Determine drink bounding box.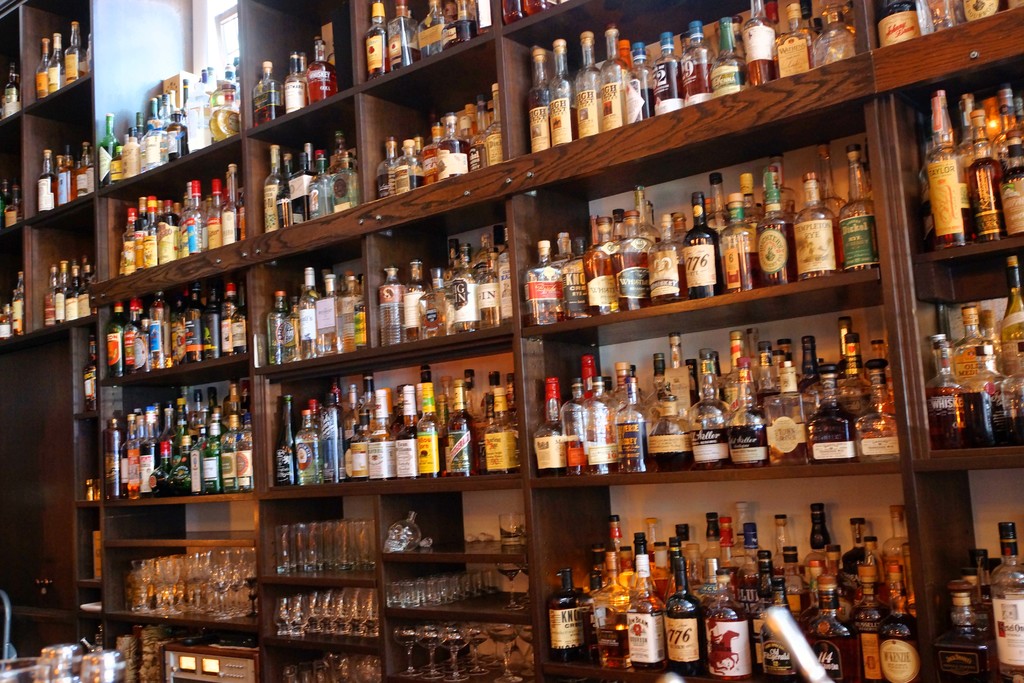
Determined: l=874, t=0, r=925, b=45.
